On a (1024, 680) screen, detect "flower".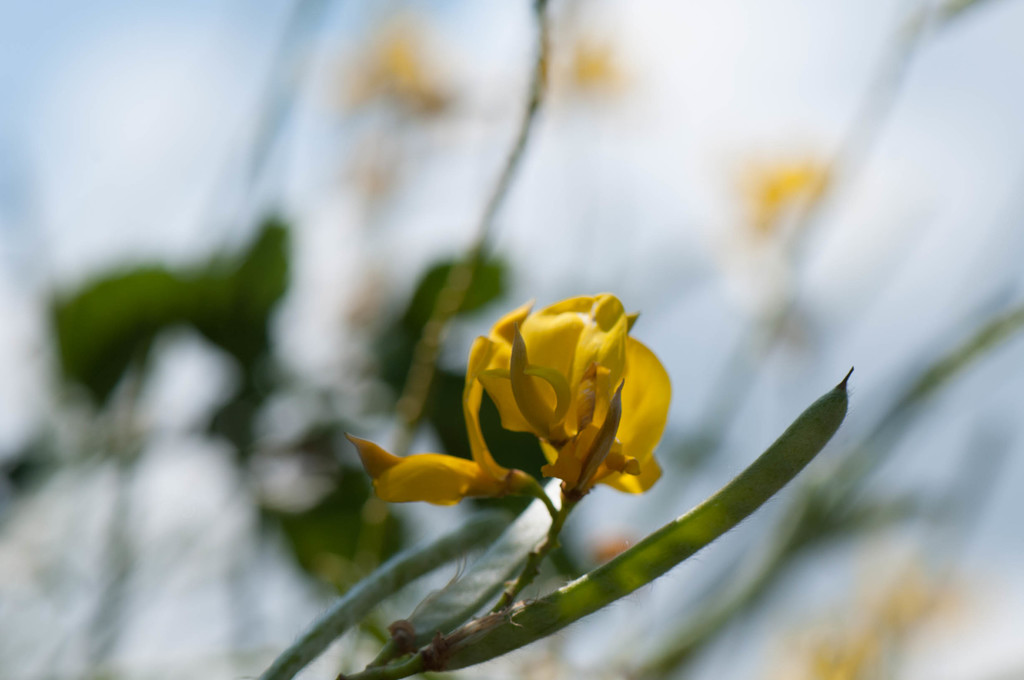
box(348, 327, 525, 512).
